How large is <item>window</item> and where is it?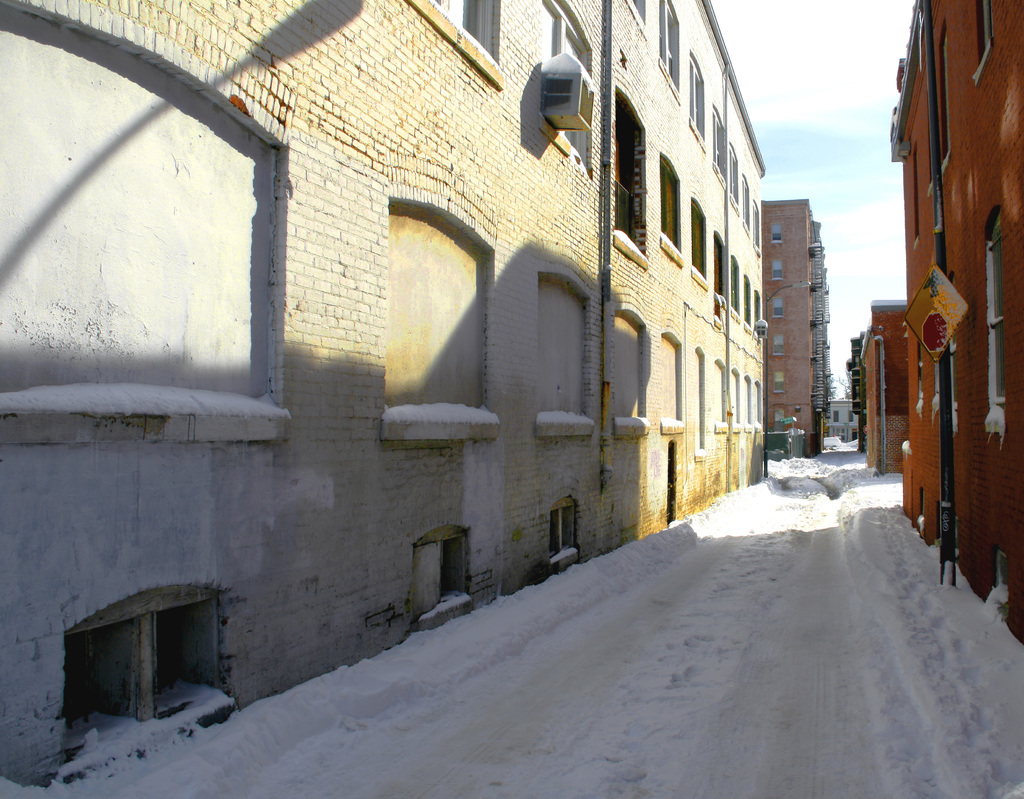
Bounding box: BBox(419, 526, 475, 628).
